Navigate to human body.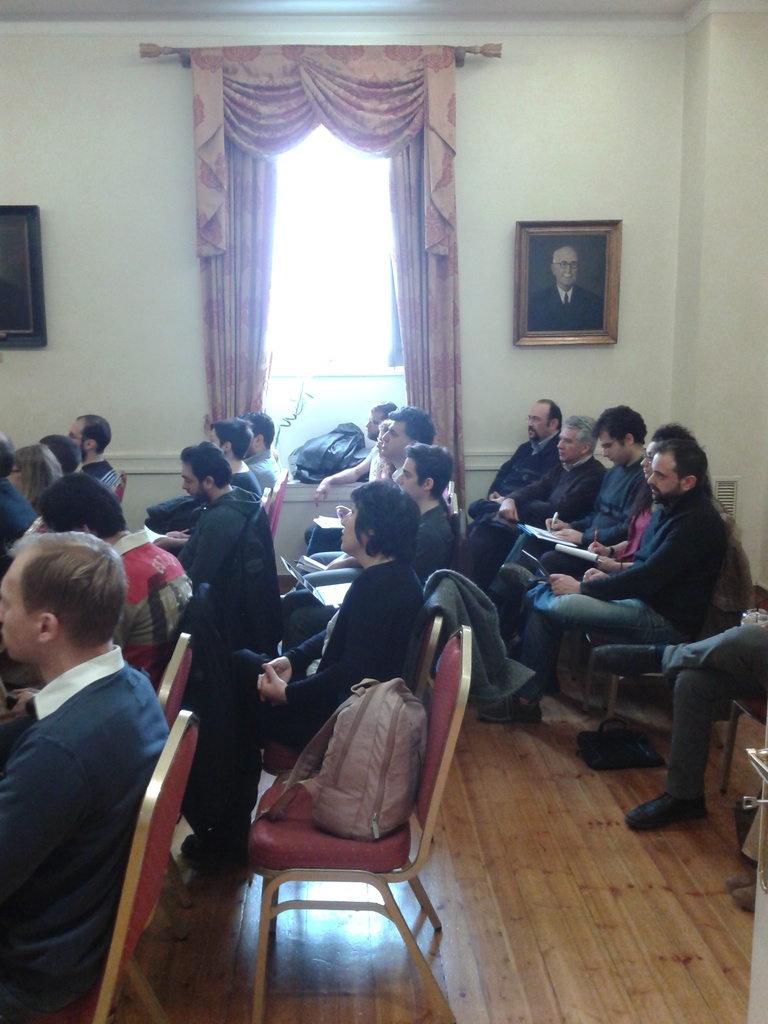
Navigation target: bbox=[0, 477, 38, 548].
